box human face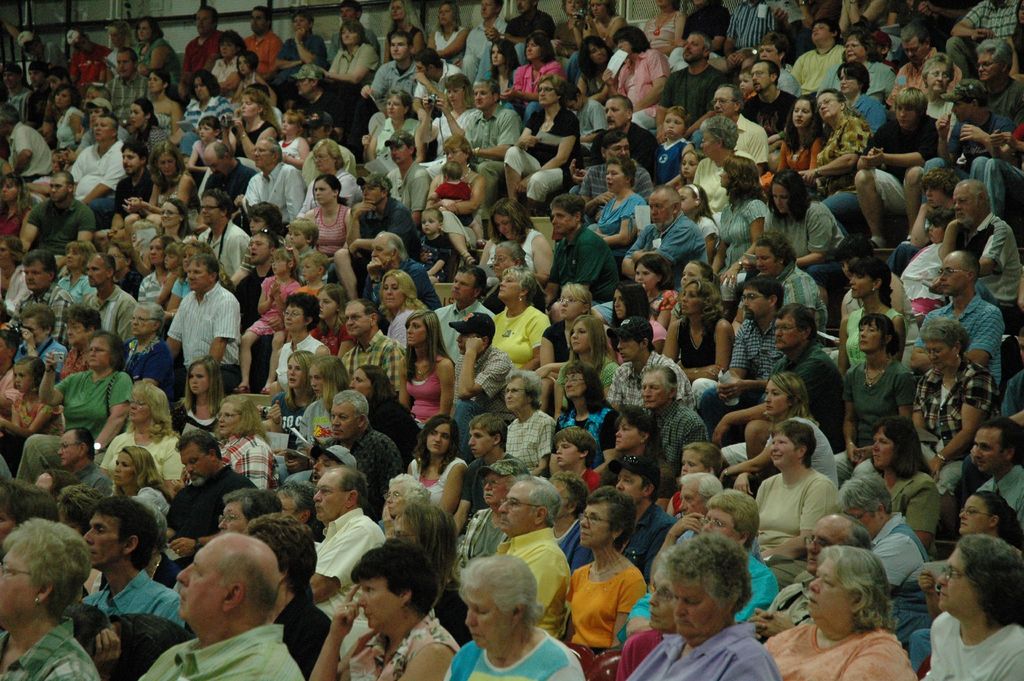
locate(930, 224, 945, 243)
